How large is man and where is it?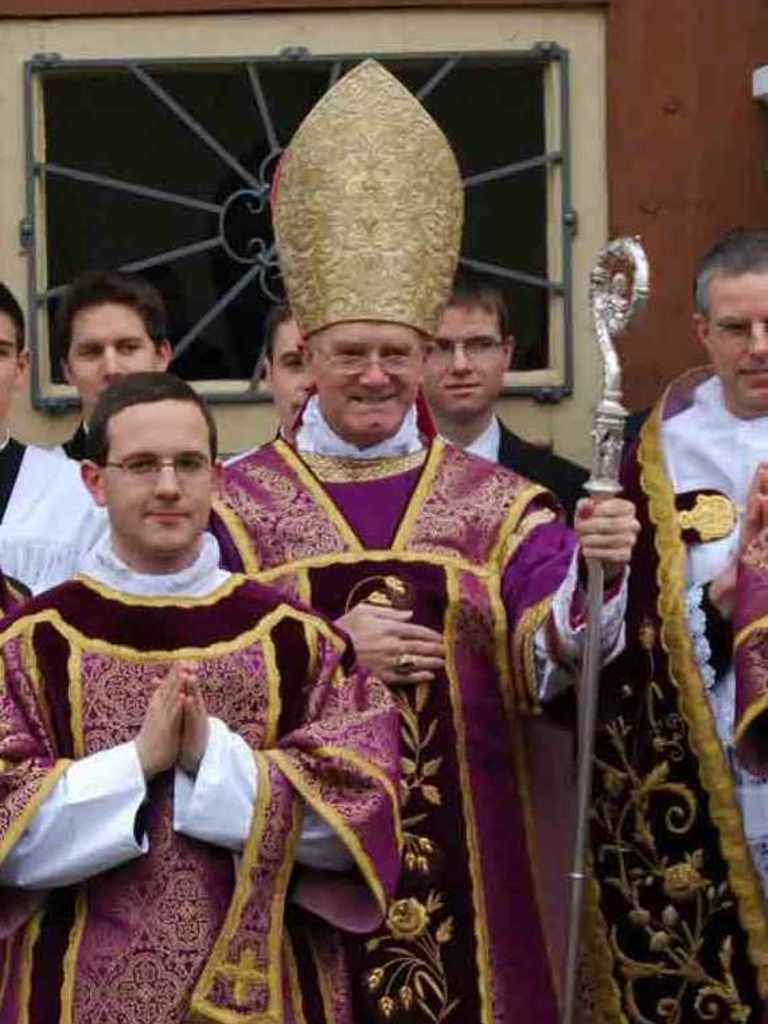
Bounding box: left=3, top=374, right=402, bottom=1023.
